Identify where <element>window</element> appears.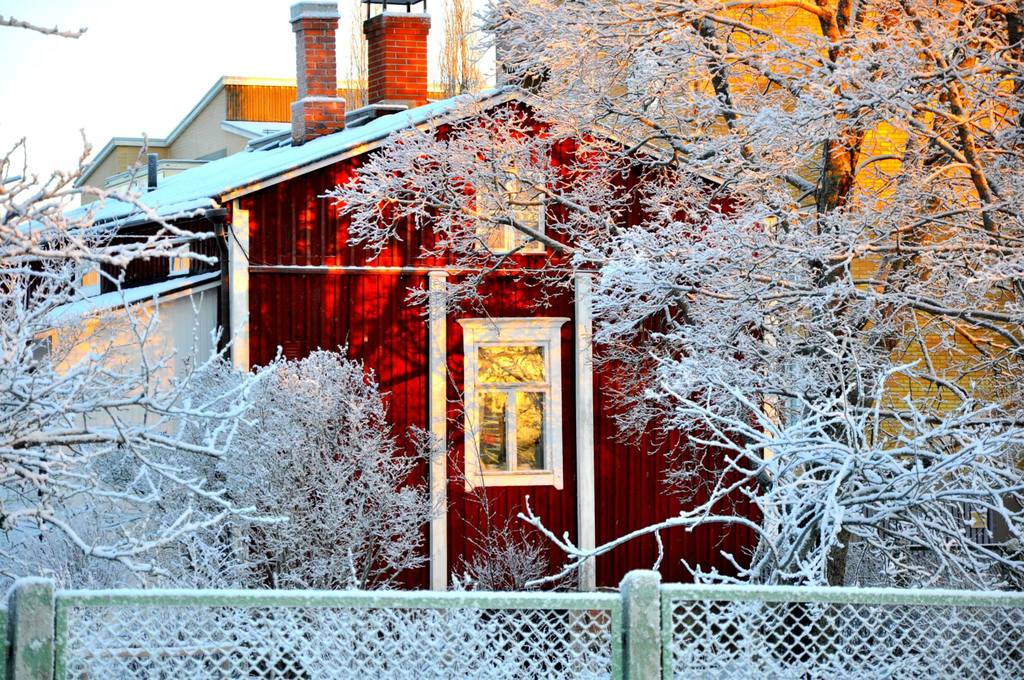
Appears at left=473, top=158, right=549, bottom=256.
